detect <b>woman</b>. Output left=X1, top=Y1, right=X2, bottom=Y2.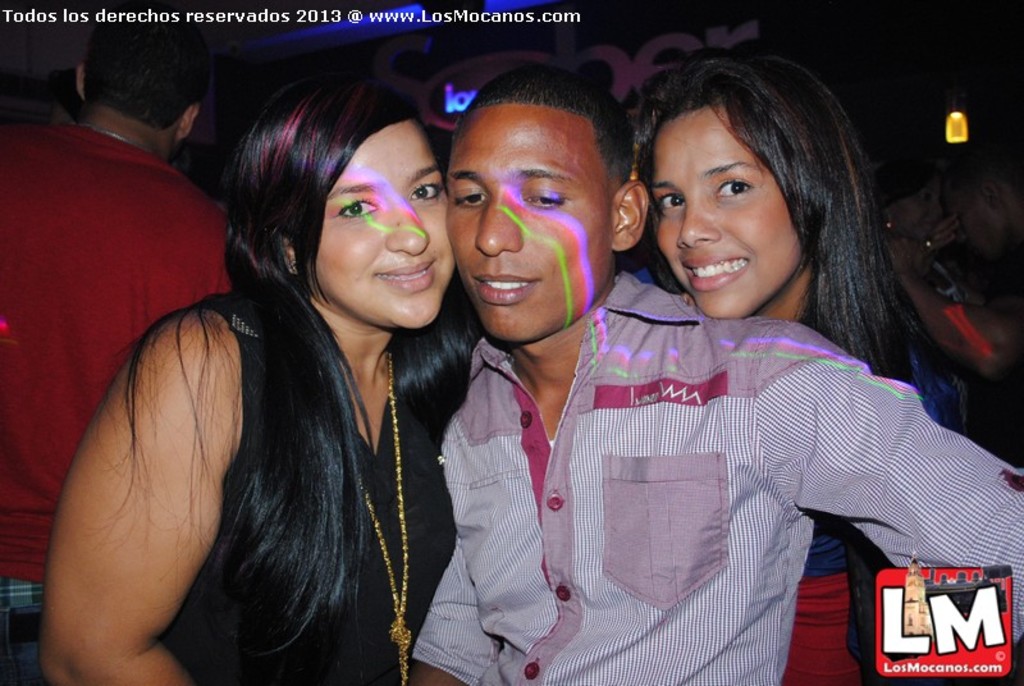
left=631, top=50, right=983, bottom=685.
